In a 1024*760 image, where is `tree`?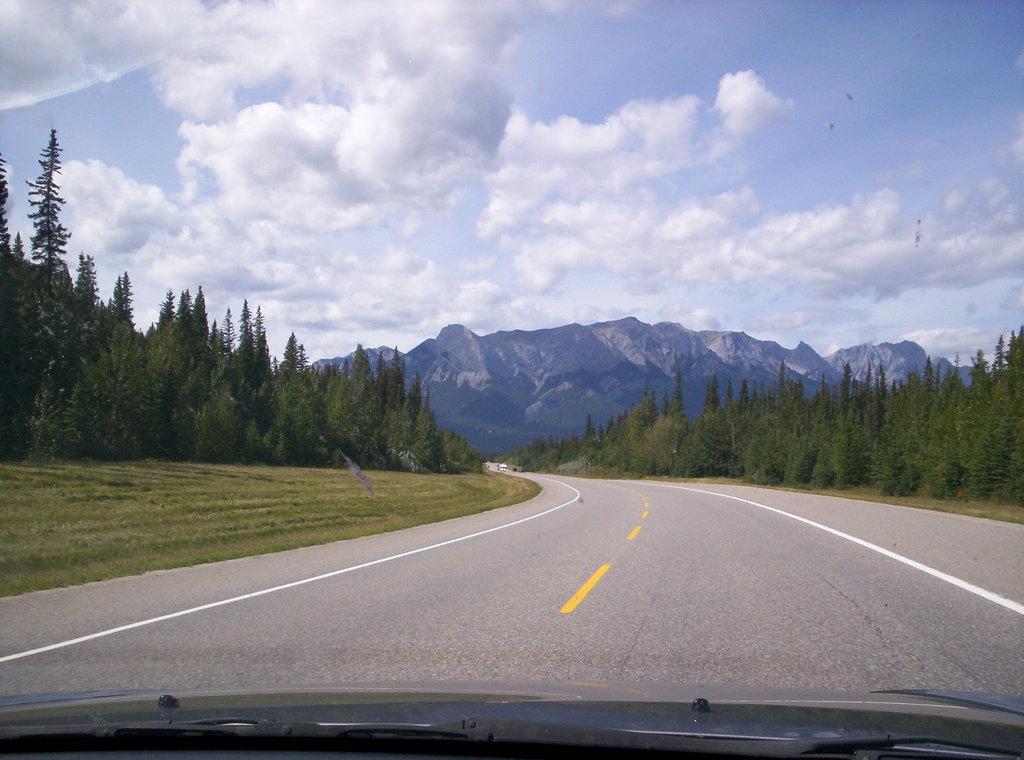
box(623, 367, 691, 476).
